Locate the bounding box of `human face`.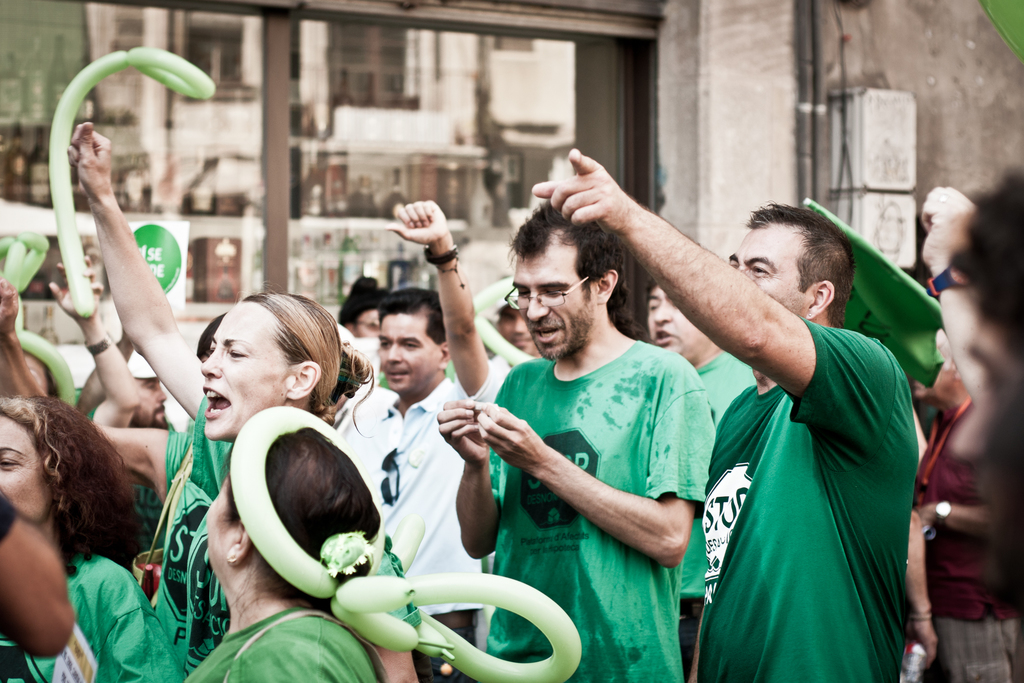
Bounding box: {"left": 646, "top": 290, "right": 703, "bottom": 352}.
